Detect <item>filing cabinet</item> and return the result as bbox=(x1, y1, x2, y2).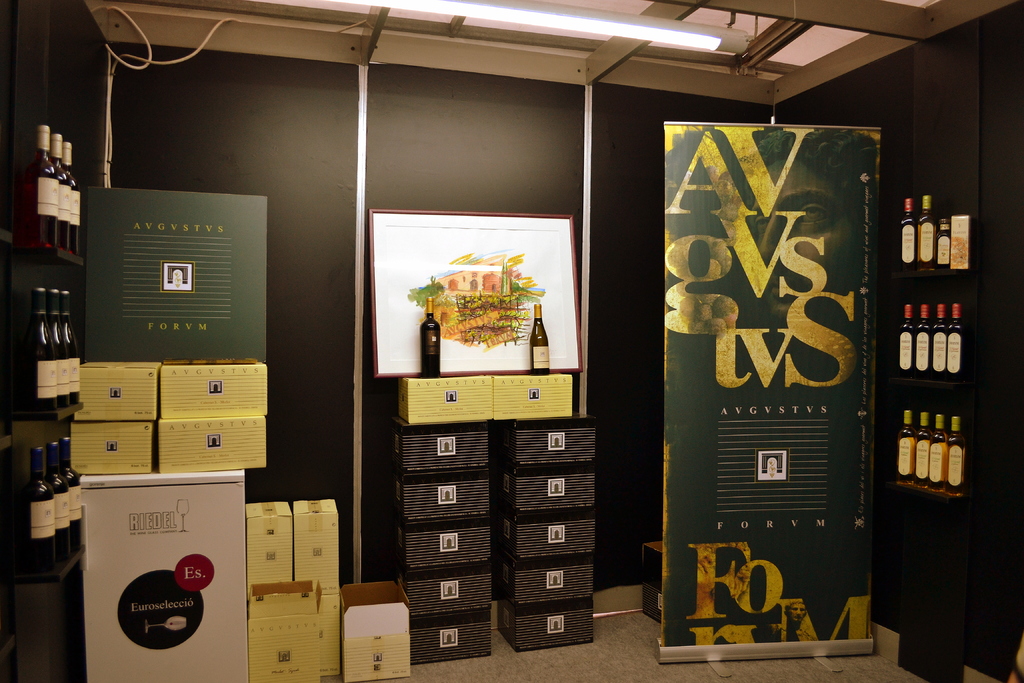
bbox=(504, 411, 615, 646).
